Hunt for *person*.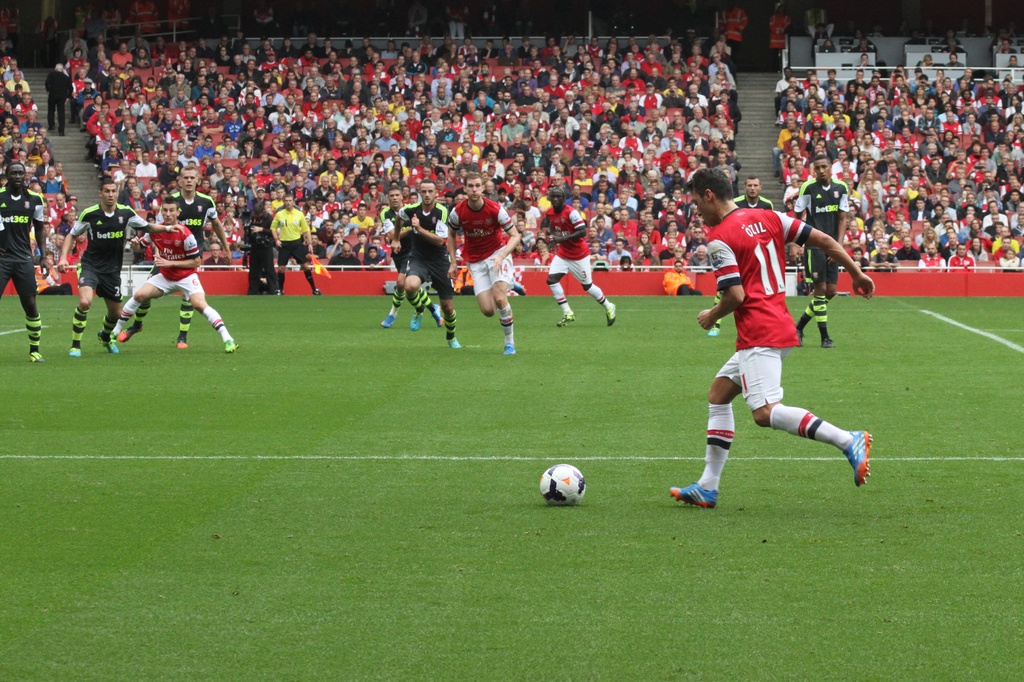
Hunted down at 657 154 884 498.
